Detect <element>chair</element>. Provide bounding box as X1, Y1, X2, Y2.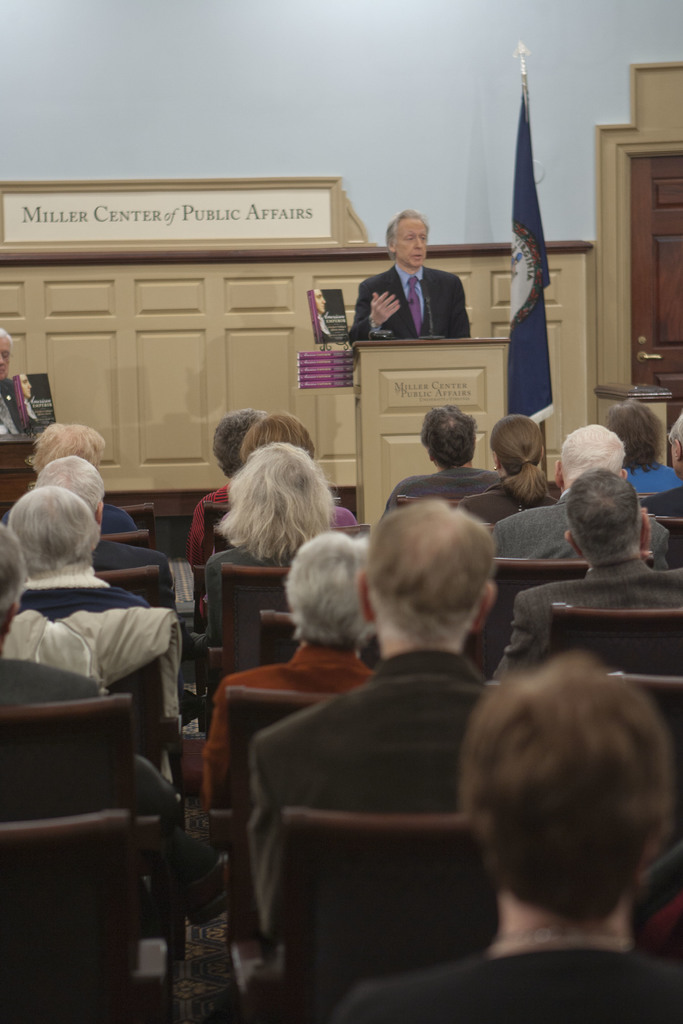
103, 566, 167, 612.
